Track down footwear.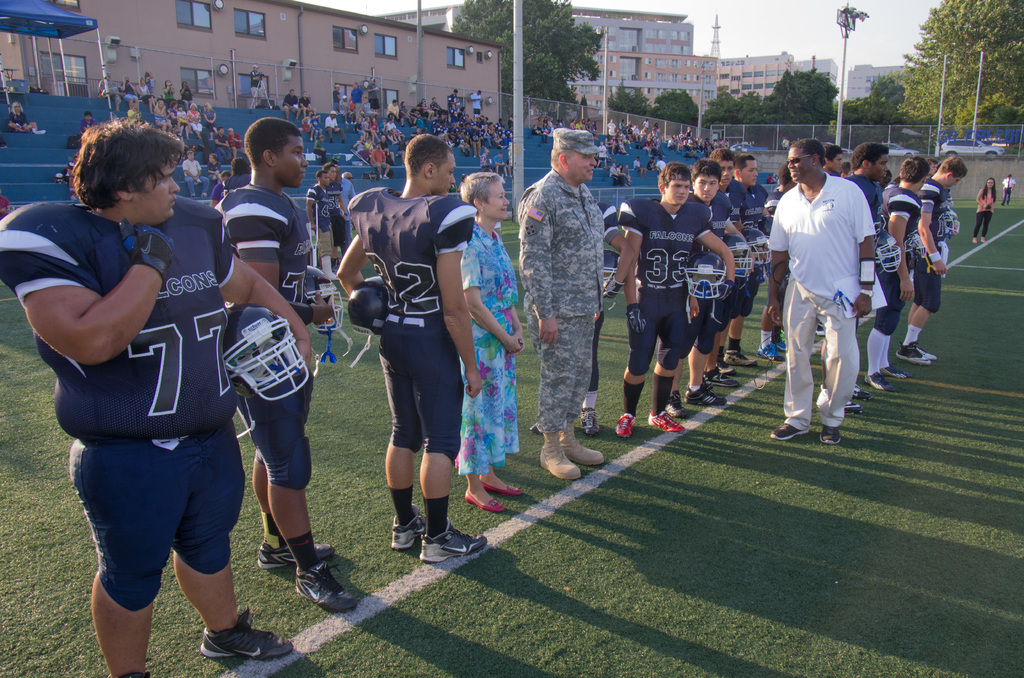
Tracked to {"left": 726, "top": 349, "right": 752, "bottom": 365}.
